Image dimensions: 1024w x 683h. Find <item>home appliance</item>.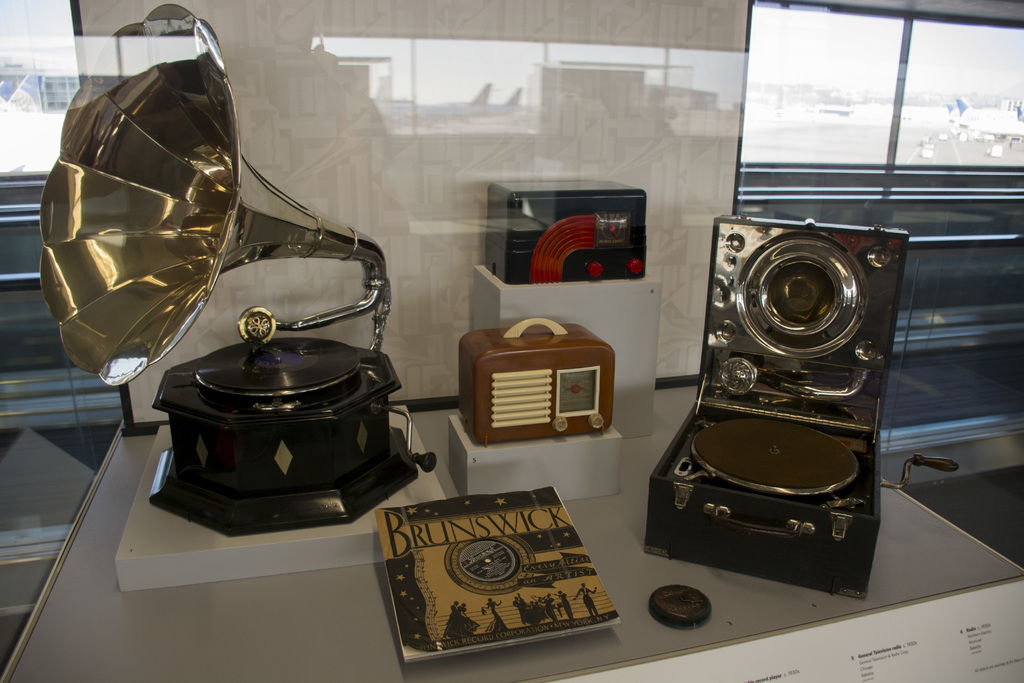
pyautogui.locateOnScreen(483, 184, 648, 288).
